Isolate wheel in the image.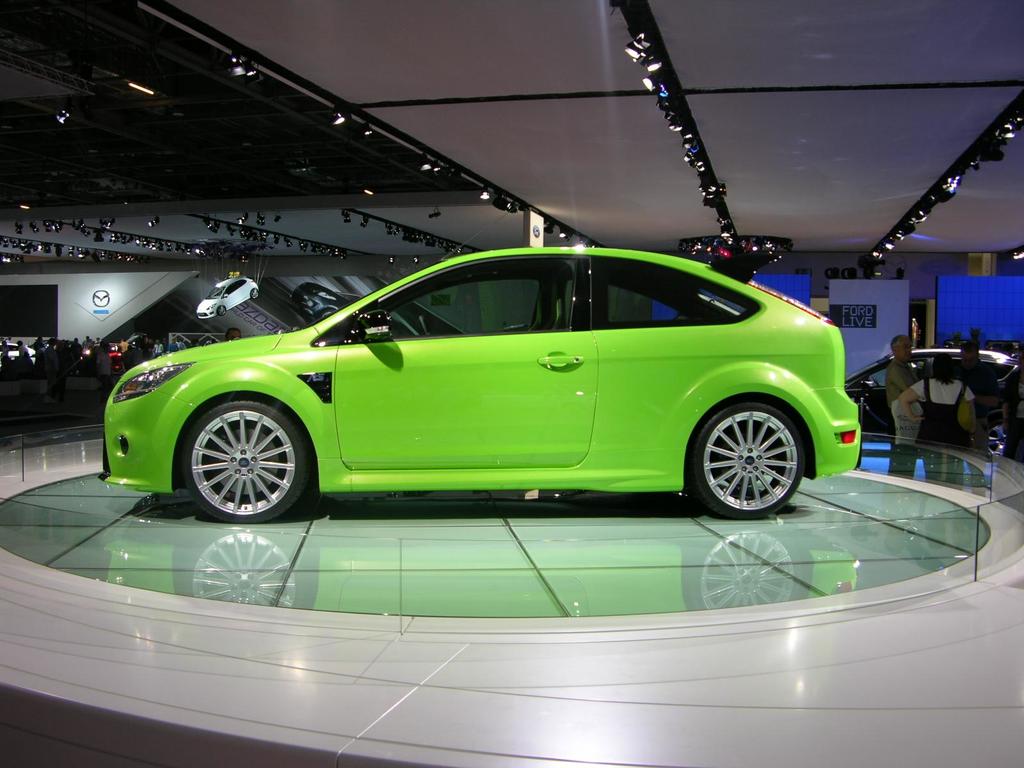
Isolated region: x1=250 y1=284 x2=262 y2=298.
